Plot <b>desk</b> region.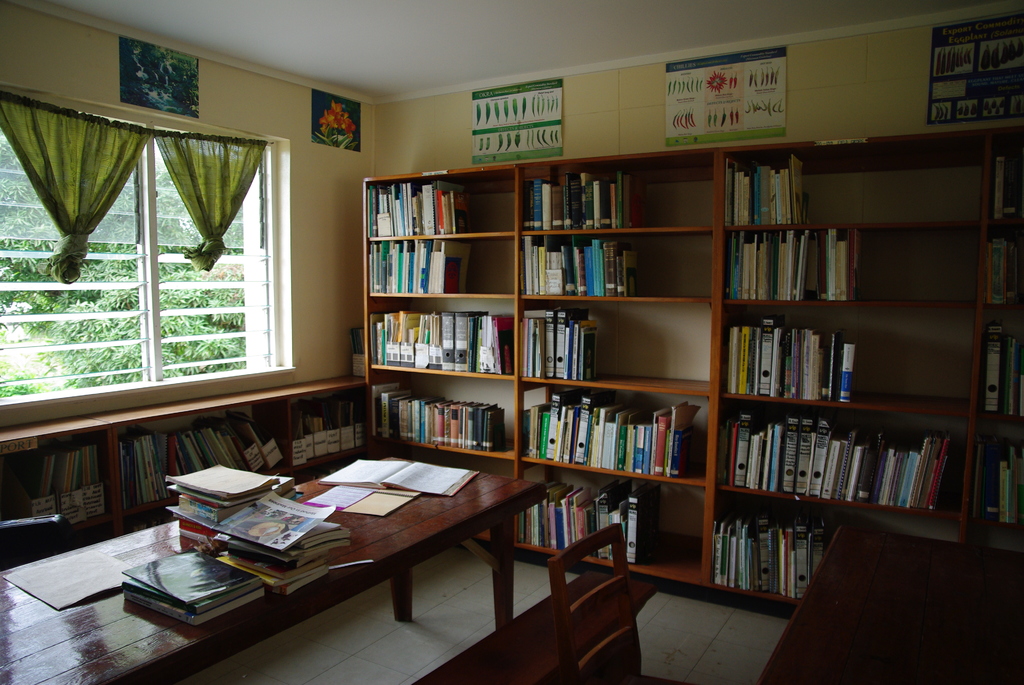
Plotted at Rect(7, 459, 547, 682).
